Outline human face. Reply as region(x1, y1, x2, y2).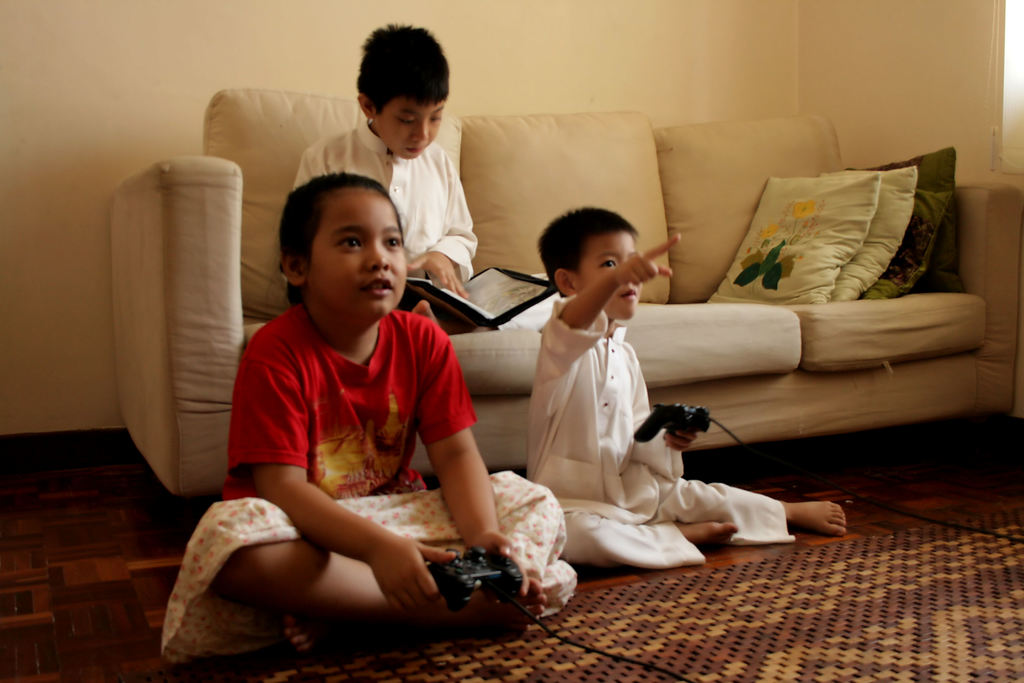
region(374, 97, 440, 158).
